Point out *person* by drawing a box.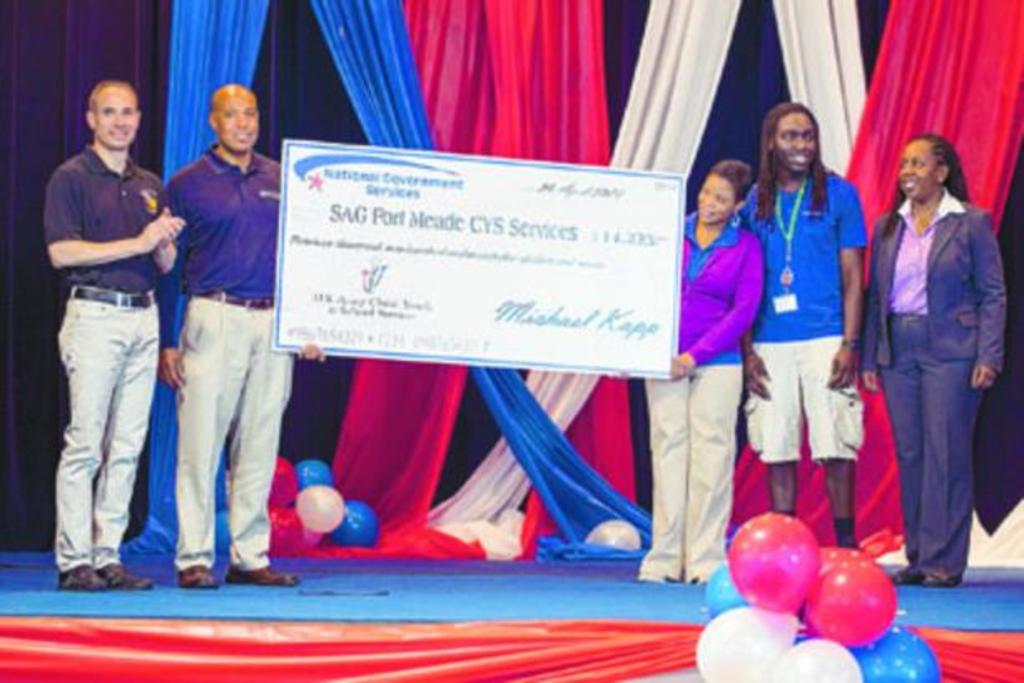
locate(33, 50, 190, 613).
